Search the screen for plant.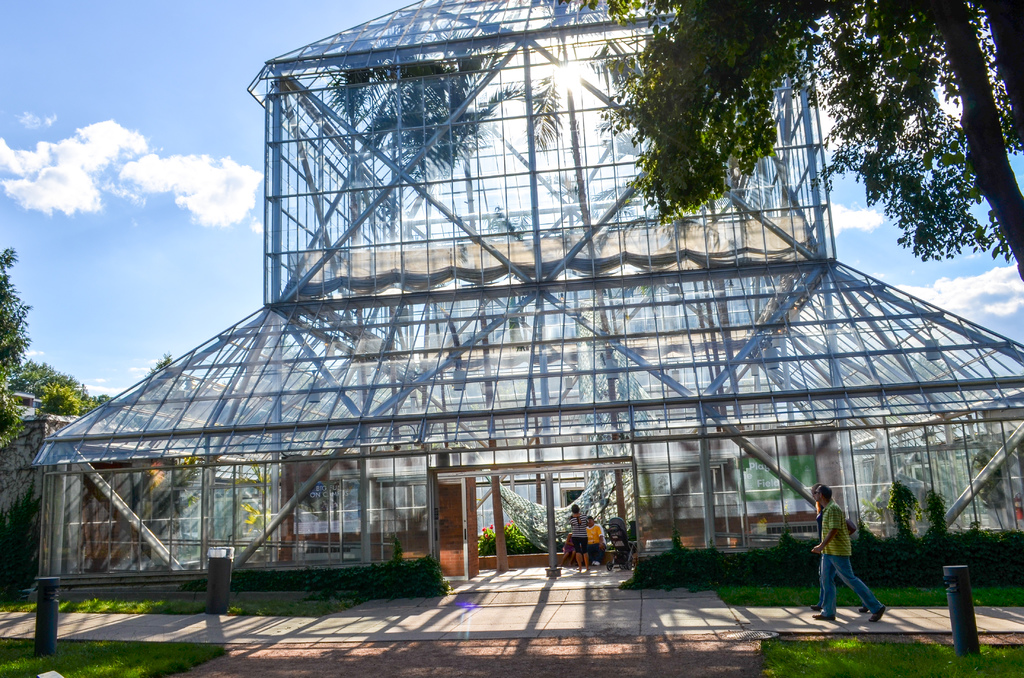
Found at (x1=0, y1=478, x2=44, y2=601).
